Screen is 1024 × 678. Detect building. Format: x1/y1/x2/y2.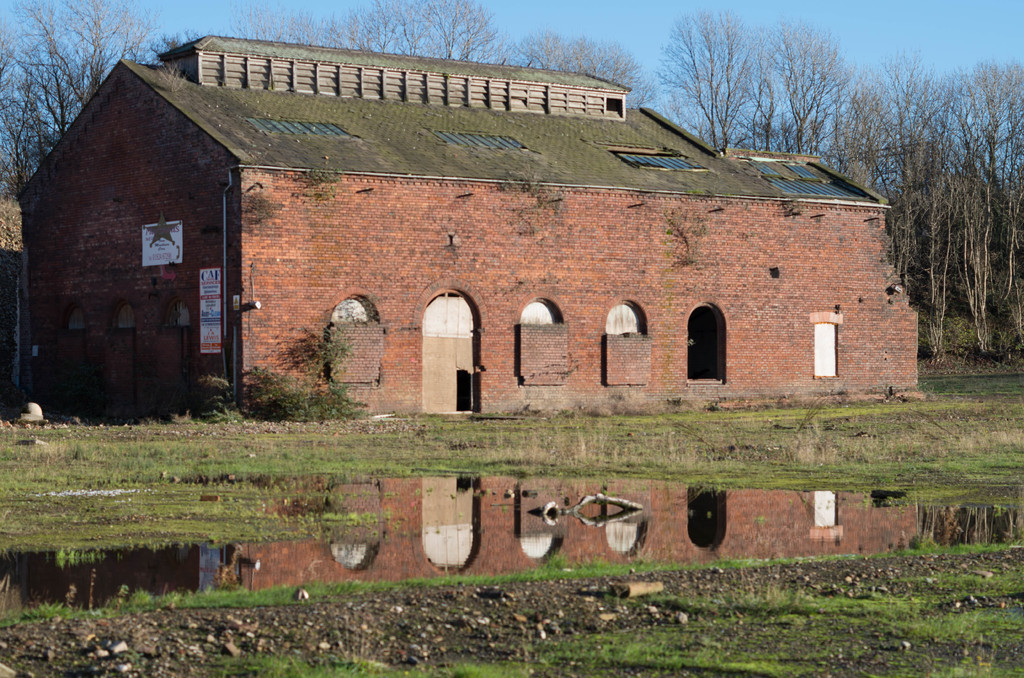
13/18/942/396.
